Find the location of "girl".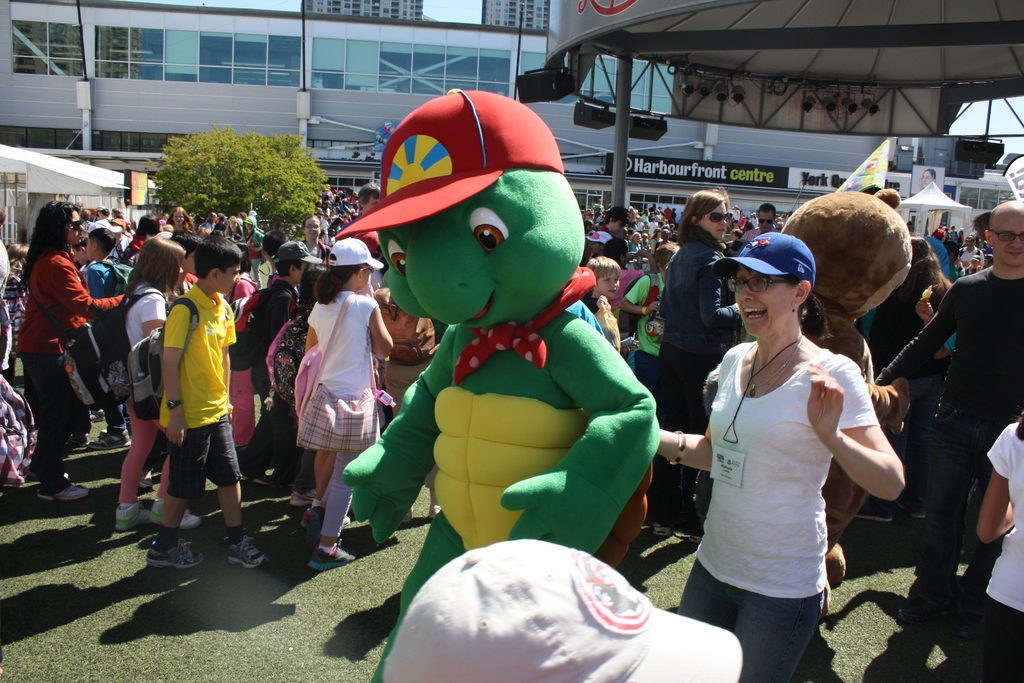
Location: (201, 211, 218, 229).
